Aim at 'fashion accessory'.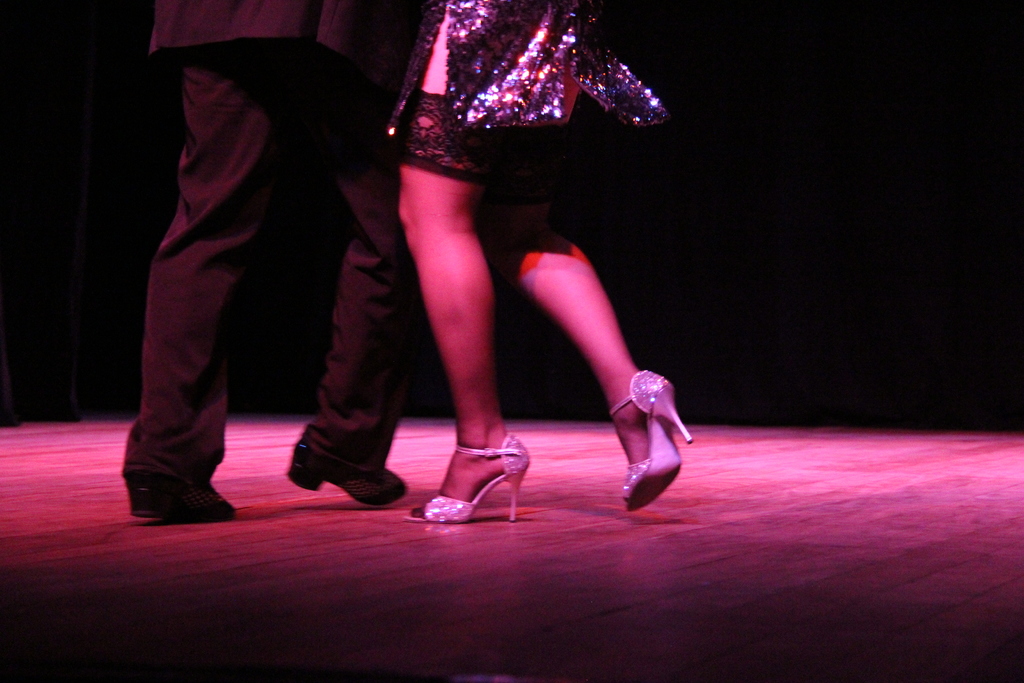
Aimed at region(120, 469, 236, 523).
